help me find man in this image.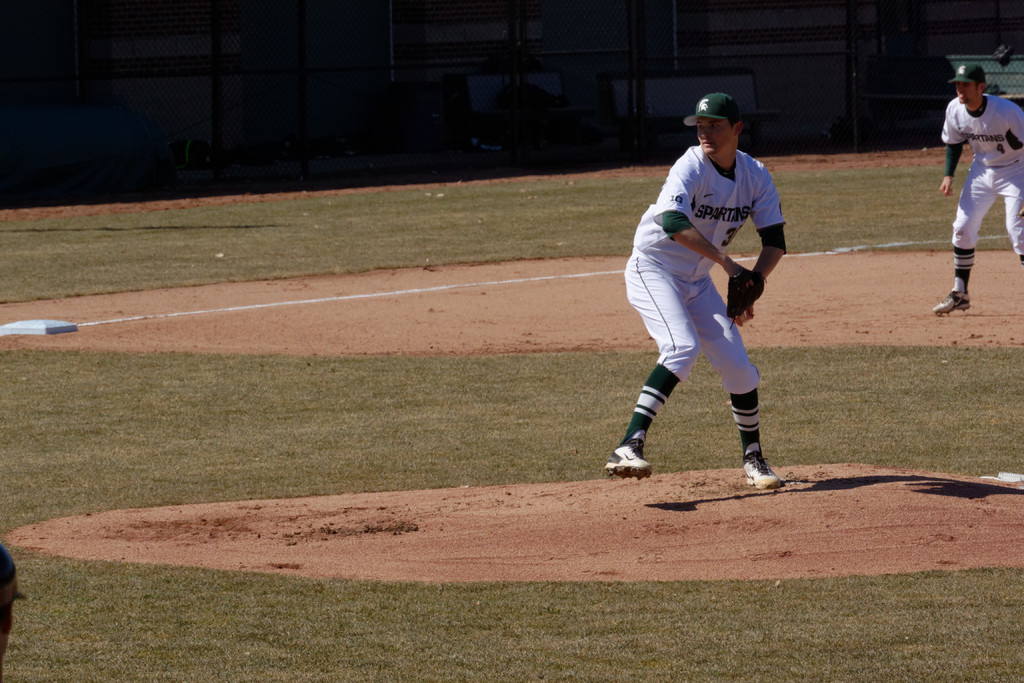
Found it: bbox(611, 96, 808, 497).
